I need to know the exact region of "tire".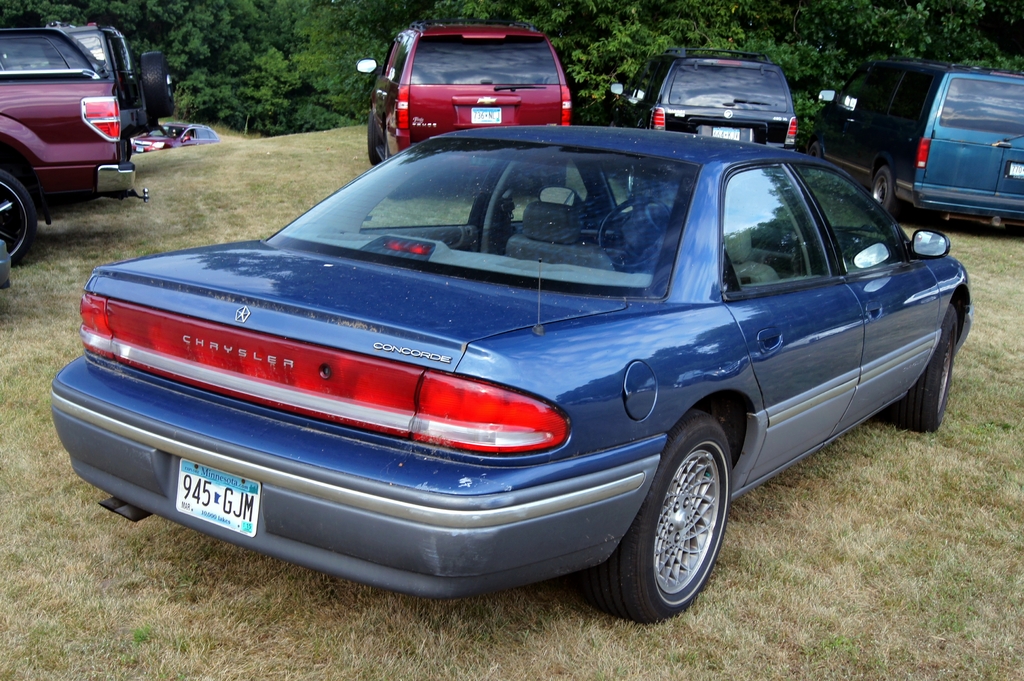
Region: crop(367, 111, 381, 164).
